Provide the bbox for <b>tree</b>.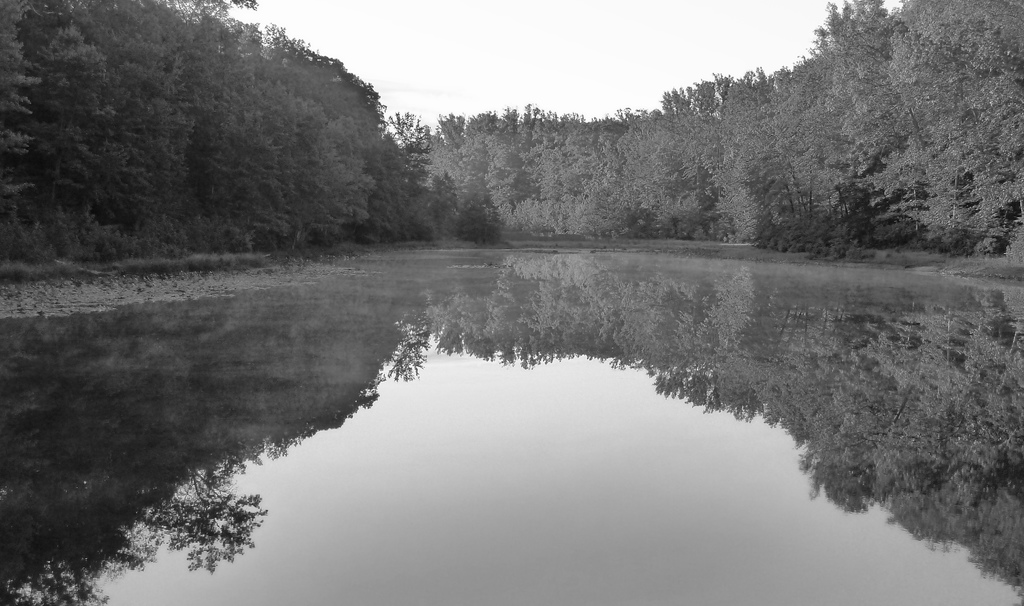
739, 147, 826, 236.
